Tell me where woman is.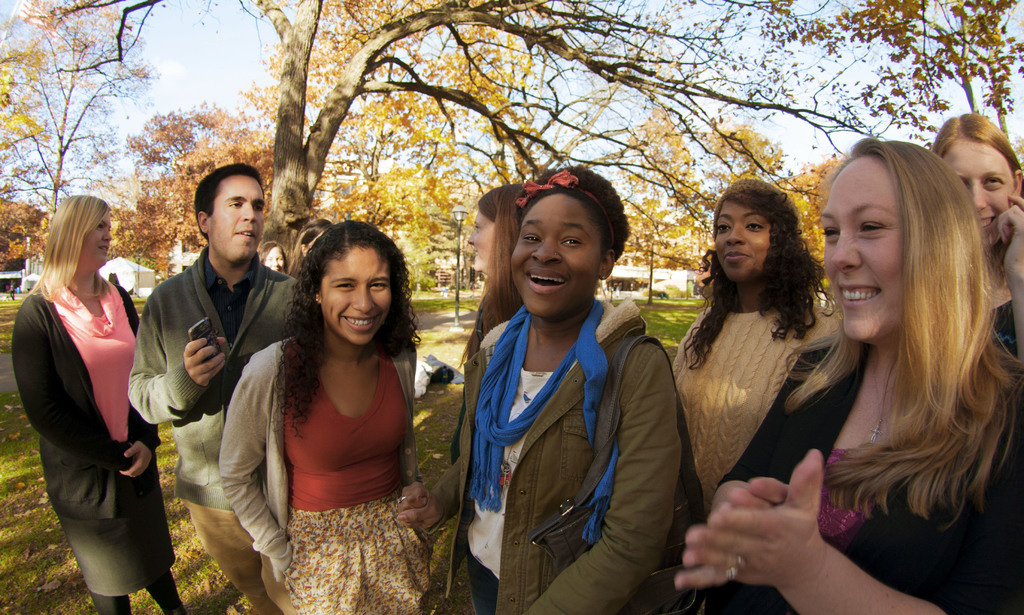
woman is at locate(20, 170, 161, 608).
